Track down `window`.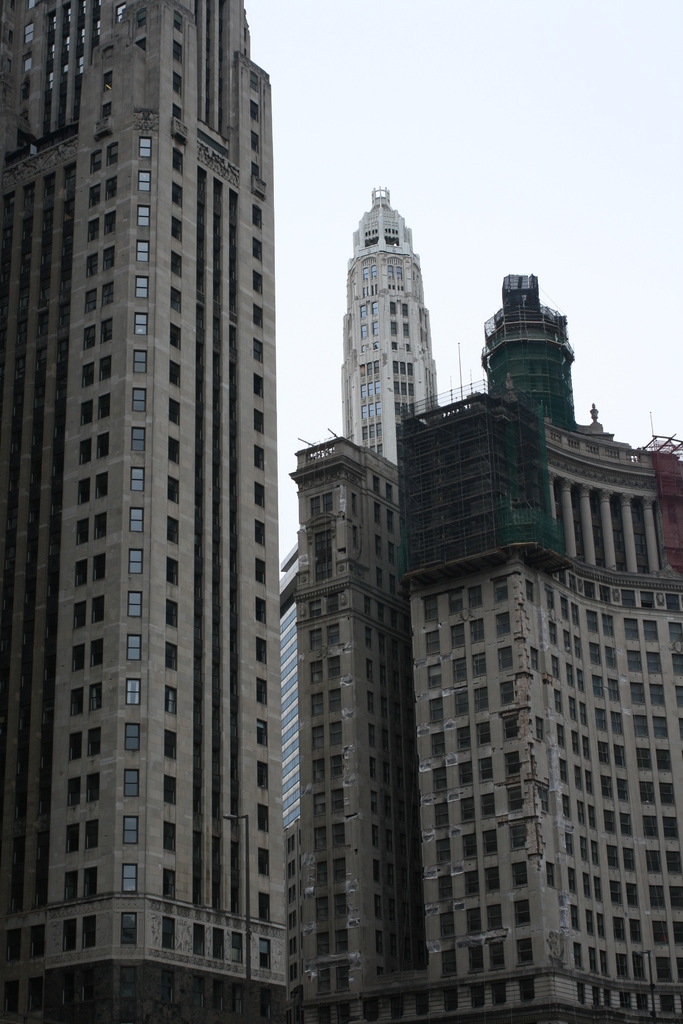
Tracked to 258,890,272,922.
